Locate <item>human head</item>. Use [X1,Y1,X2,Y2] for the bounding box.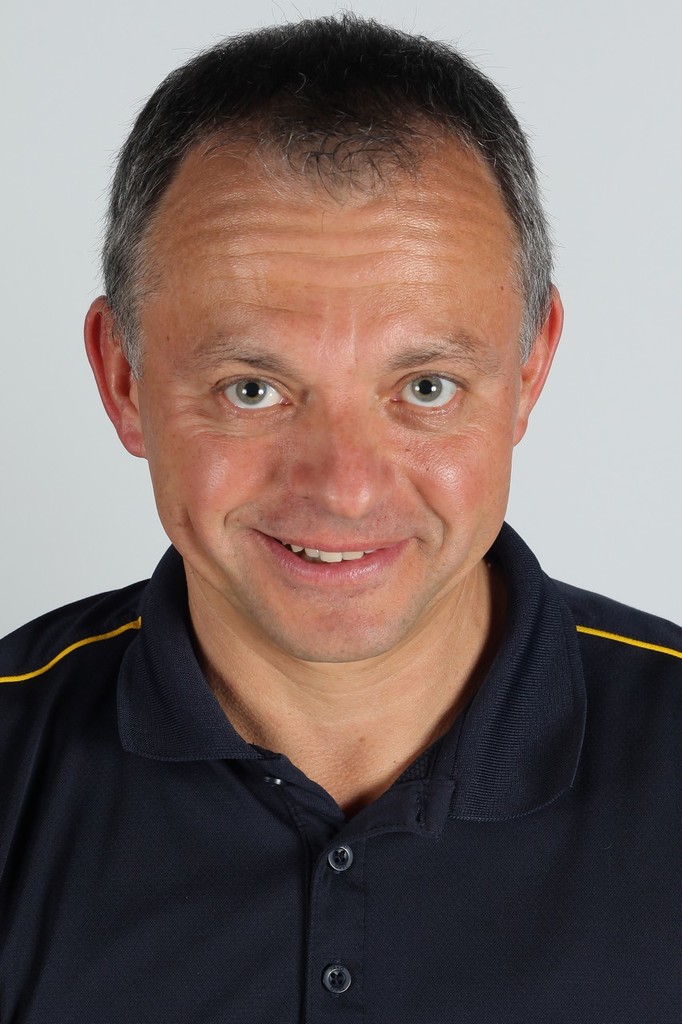
[119,38,550,595].
